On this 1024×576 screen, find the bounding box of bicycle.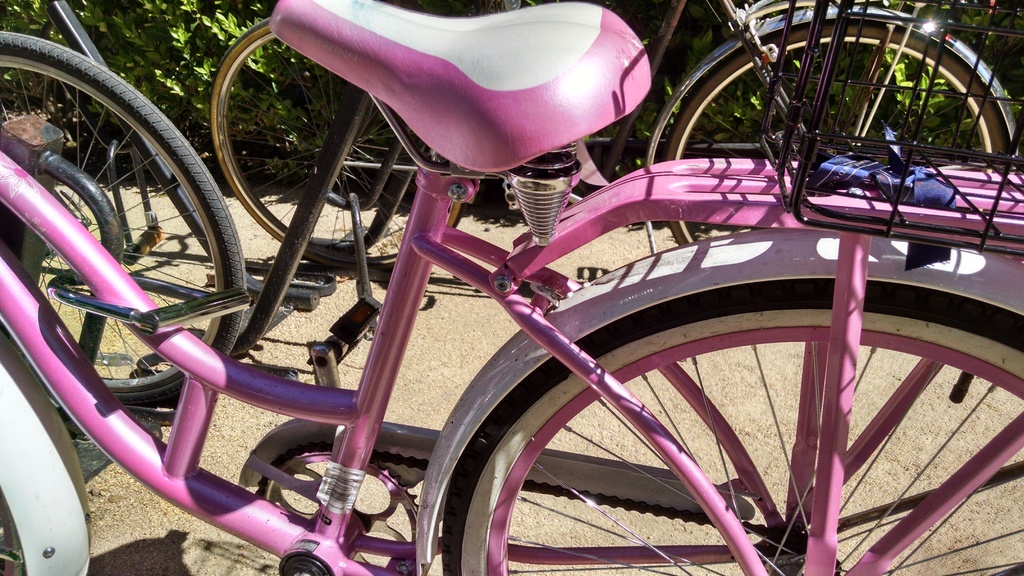
Bounding box: [left=0, top=29, right=253, bottom=420].
